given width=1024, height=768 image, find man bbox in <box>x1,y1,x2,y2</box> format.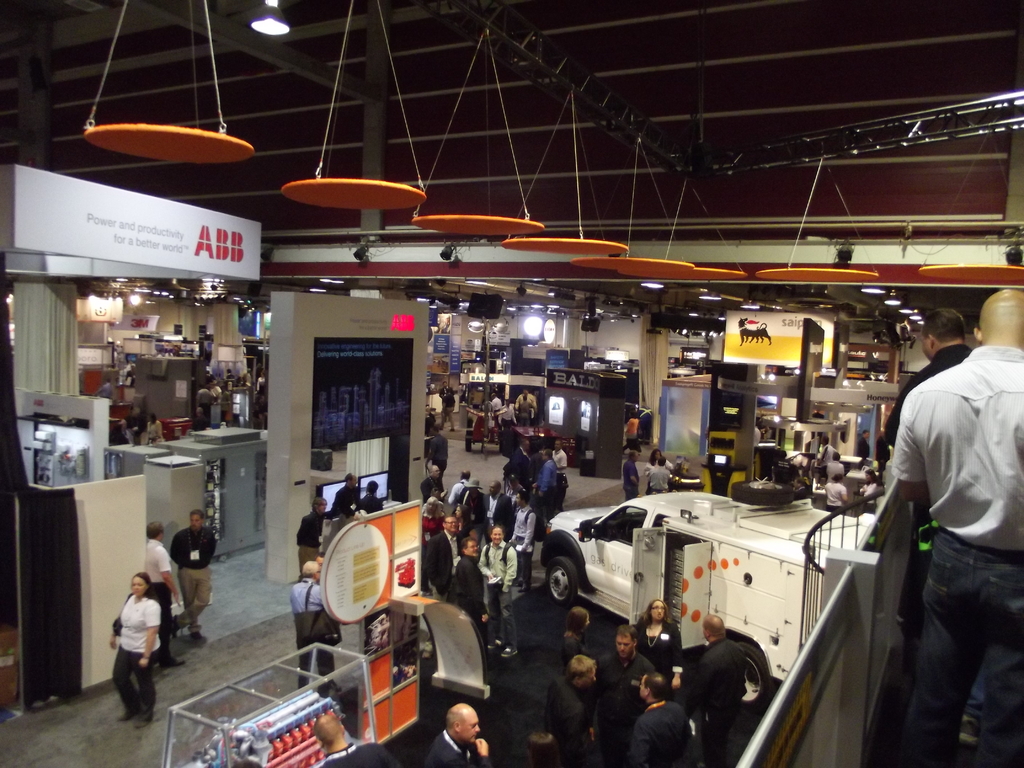
<box>289,560,336,687</box>.
